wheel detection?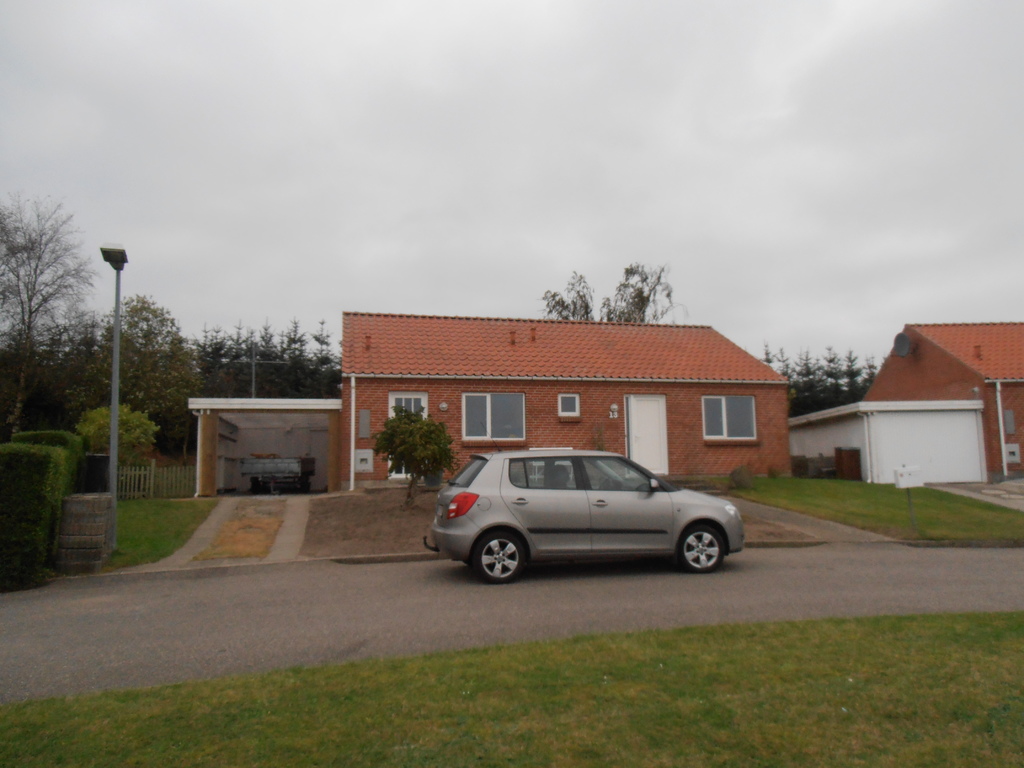
<region>462, 527, 535, 592</region>
